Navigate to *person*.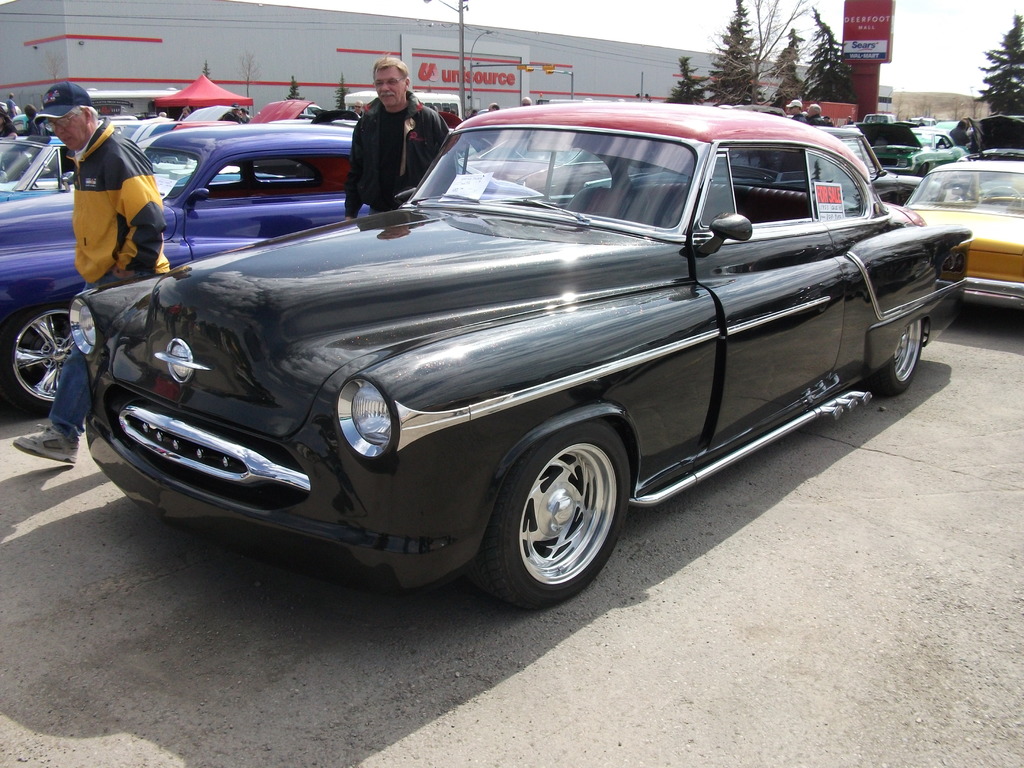
Navigation target: [left=232, top=106, right=252, bottom=124].
